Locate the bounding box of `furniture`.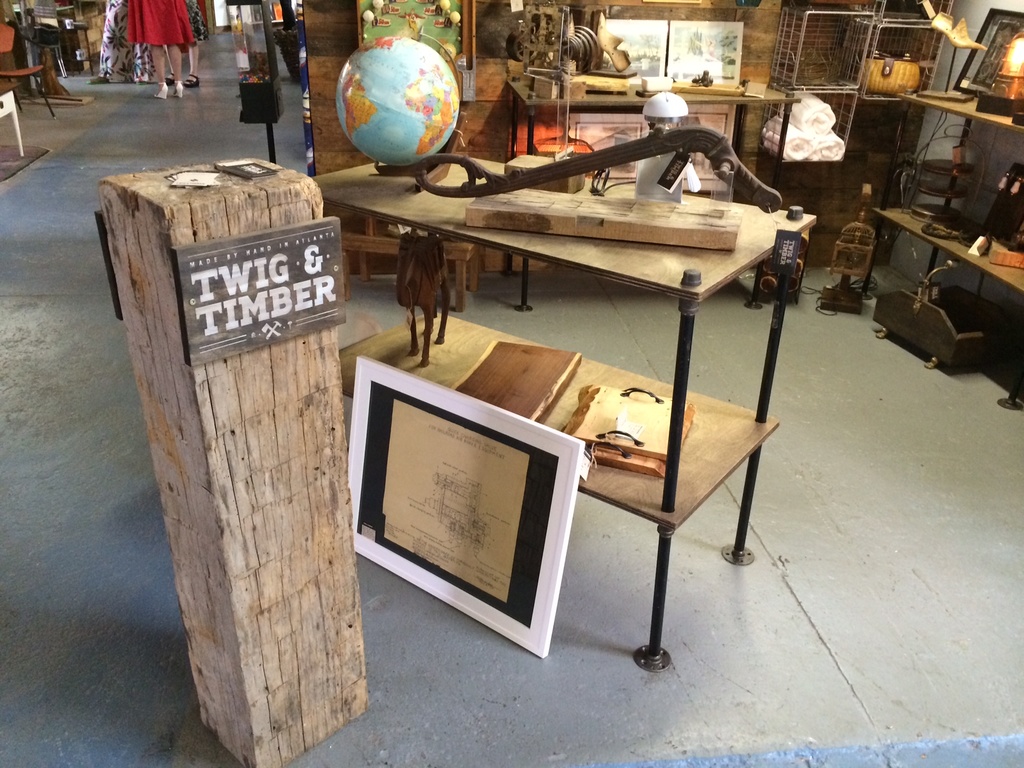
Bounding box: <region>509, 78, 794, 206</region>.
